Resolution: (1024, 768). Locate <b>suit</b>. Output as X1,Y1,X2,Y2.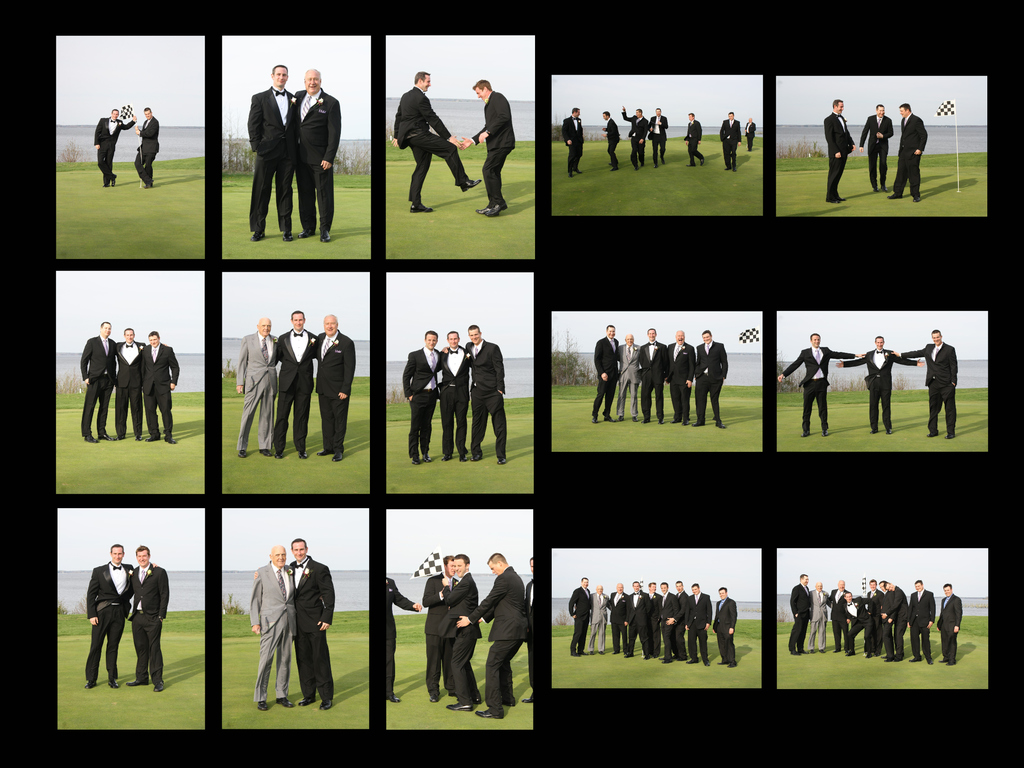
672,590,687,658.
